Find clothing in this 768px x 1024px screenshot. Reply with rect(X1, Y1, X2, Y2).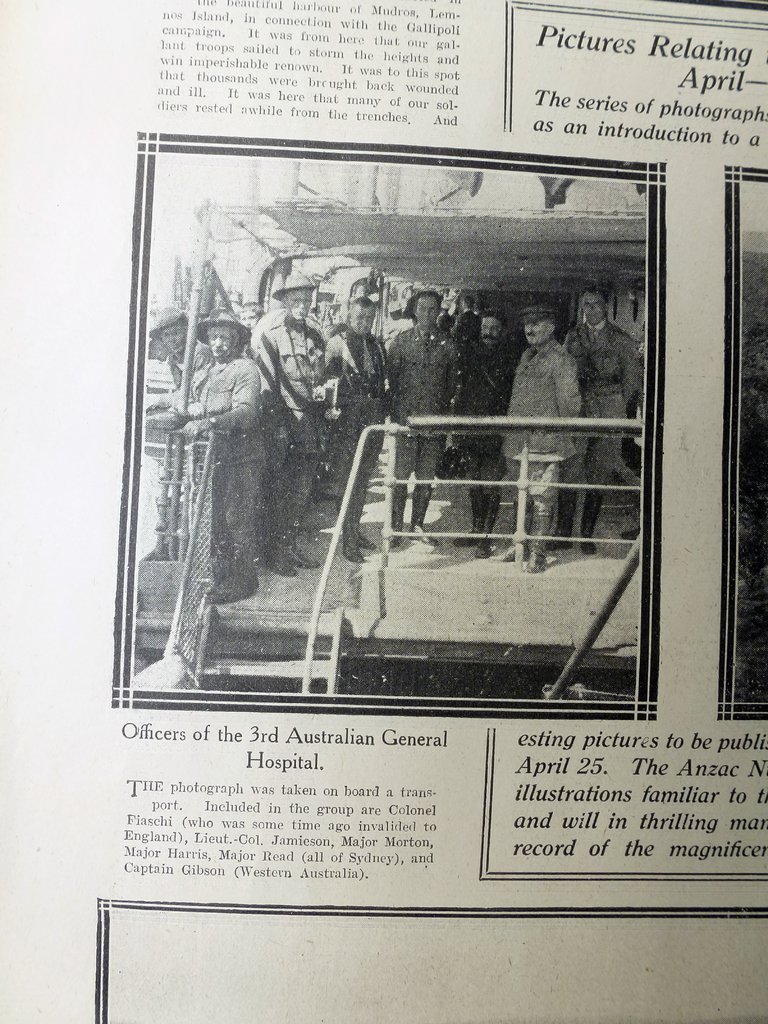
rect(464, 340, 515, 511).
